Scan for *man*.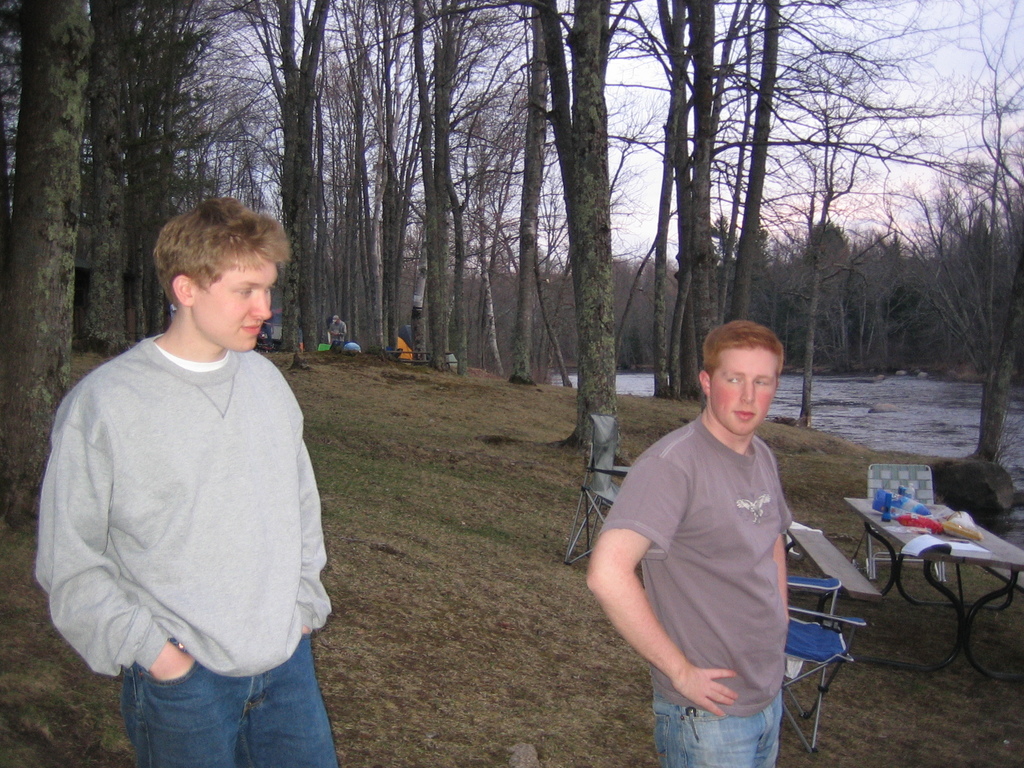
Scan result: bbox(38, 190, 339, 767).
